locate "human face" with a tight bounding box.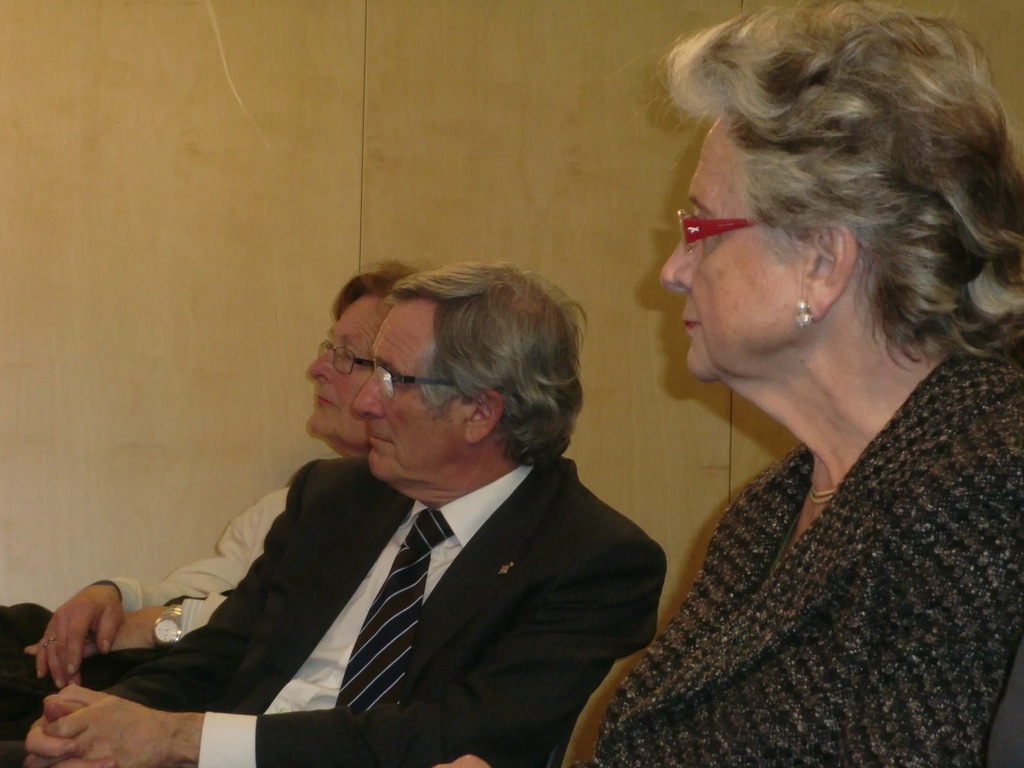
box(307, 296, 372, 438).
